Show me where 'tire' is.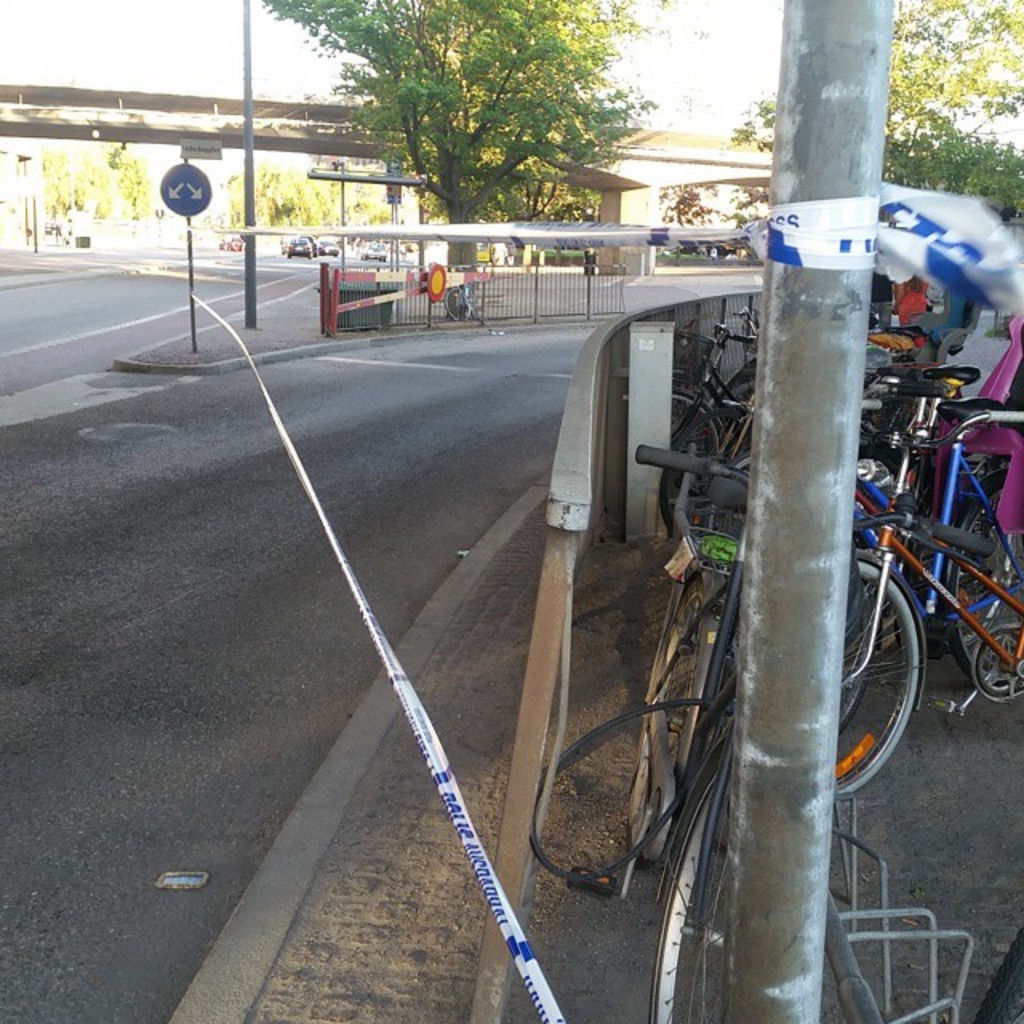
'tire' is at bbox(939, 462, 1022, 698).
